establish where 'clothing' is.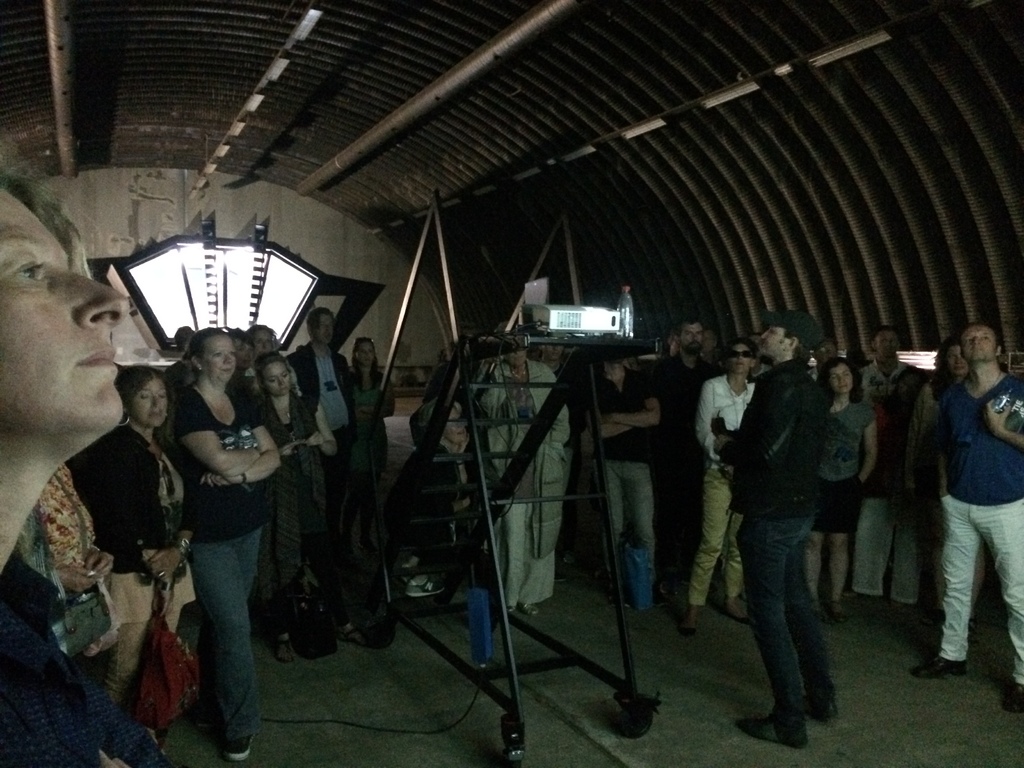
Established at x1=862, y1=376, x2=938, y2=598.
